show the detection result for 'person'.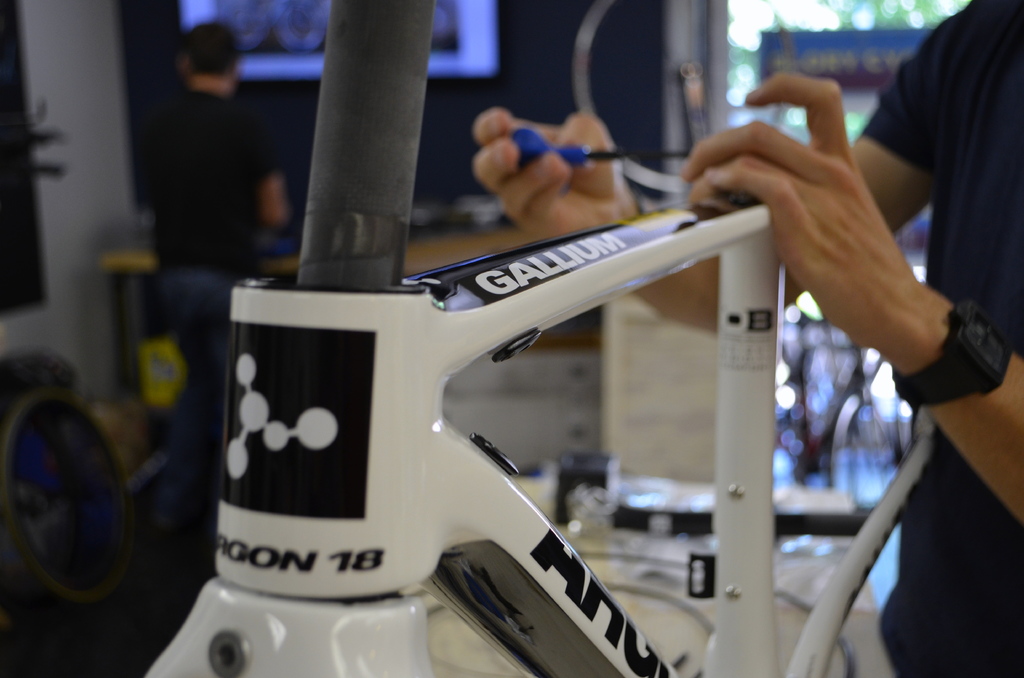
465/0/1023/677.
